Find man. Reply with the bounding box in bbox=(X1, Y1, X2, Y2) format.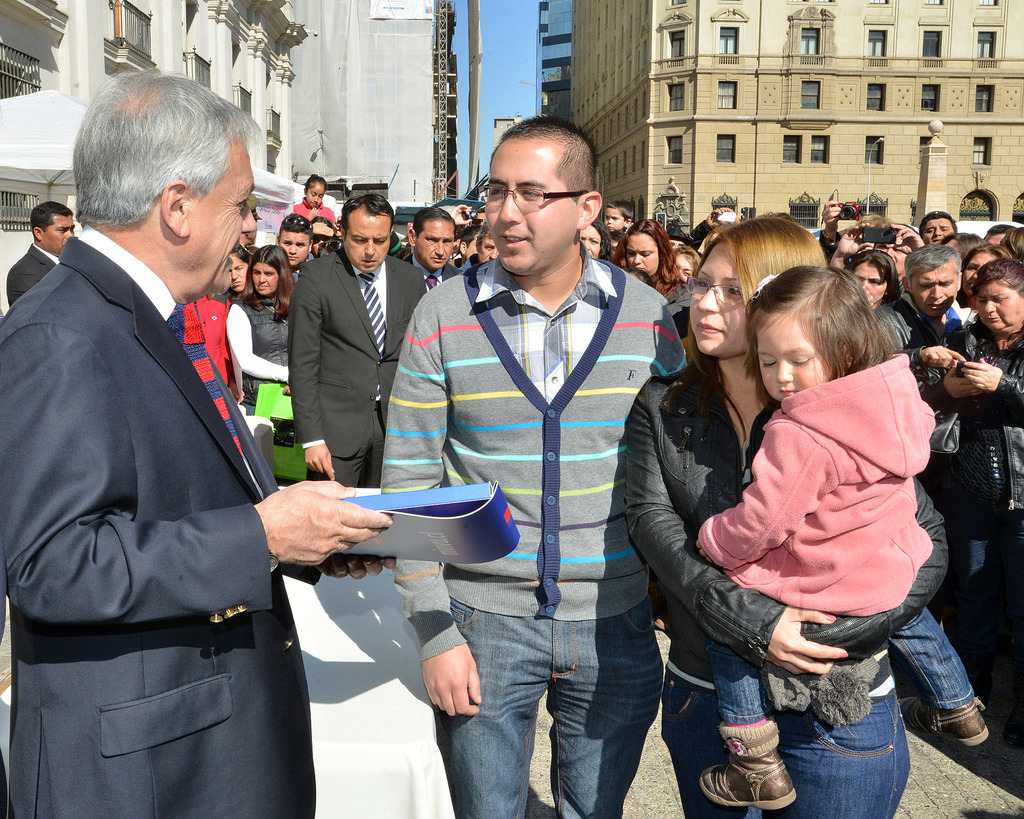
bbox=(6, 61, 335, 818).
